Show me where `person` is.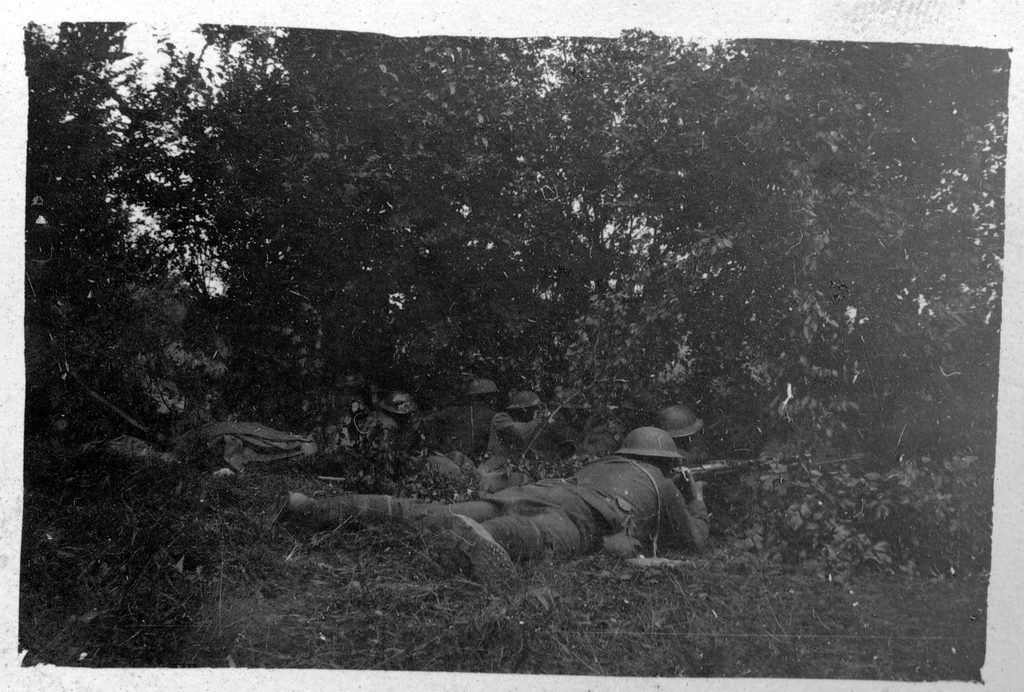
`person` is at [671, 400, 728, 483].
